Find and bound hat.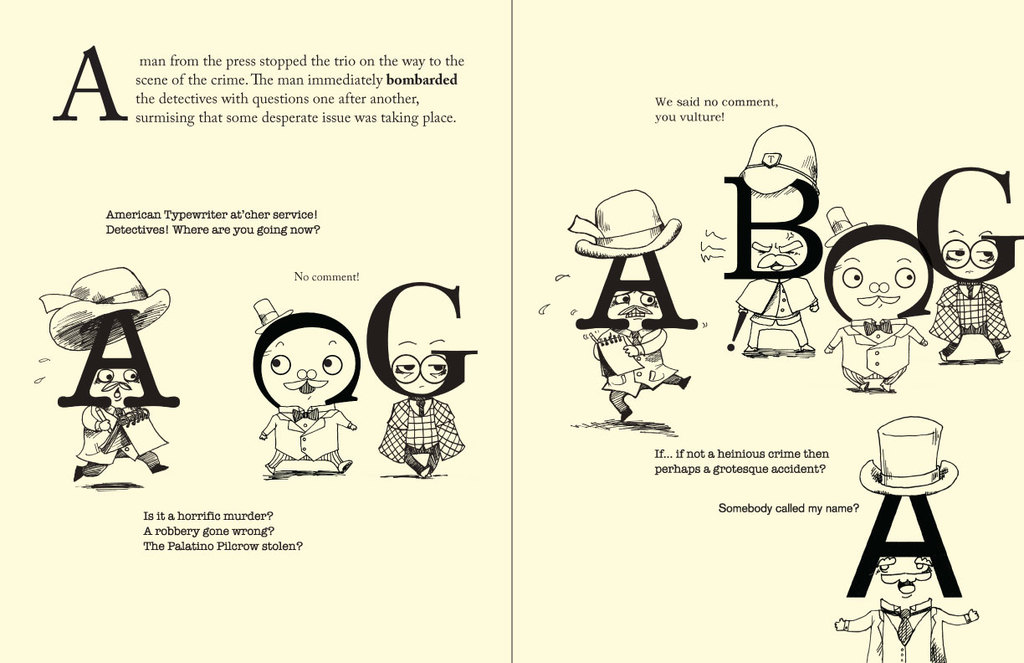
Bound: 736:122:816:196.
